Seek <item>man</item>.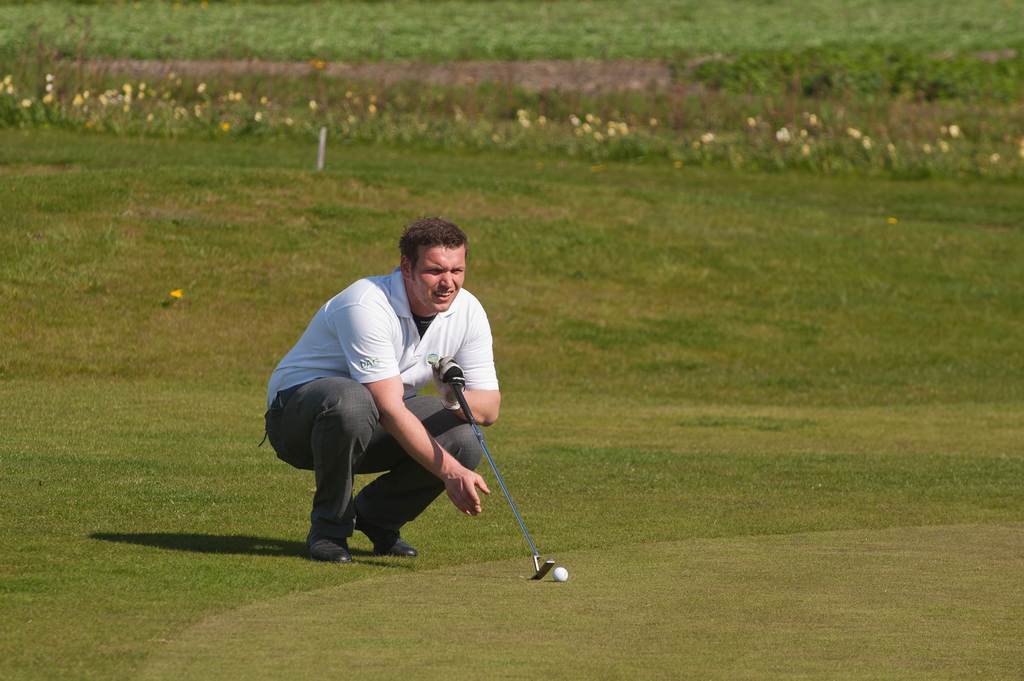
<region>262, 220, 527, 581</region>.
